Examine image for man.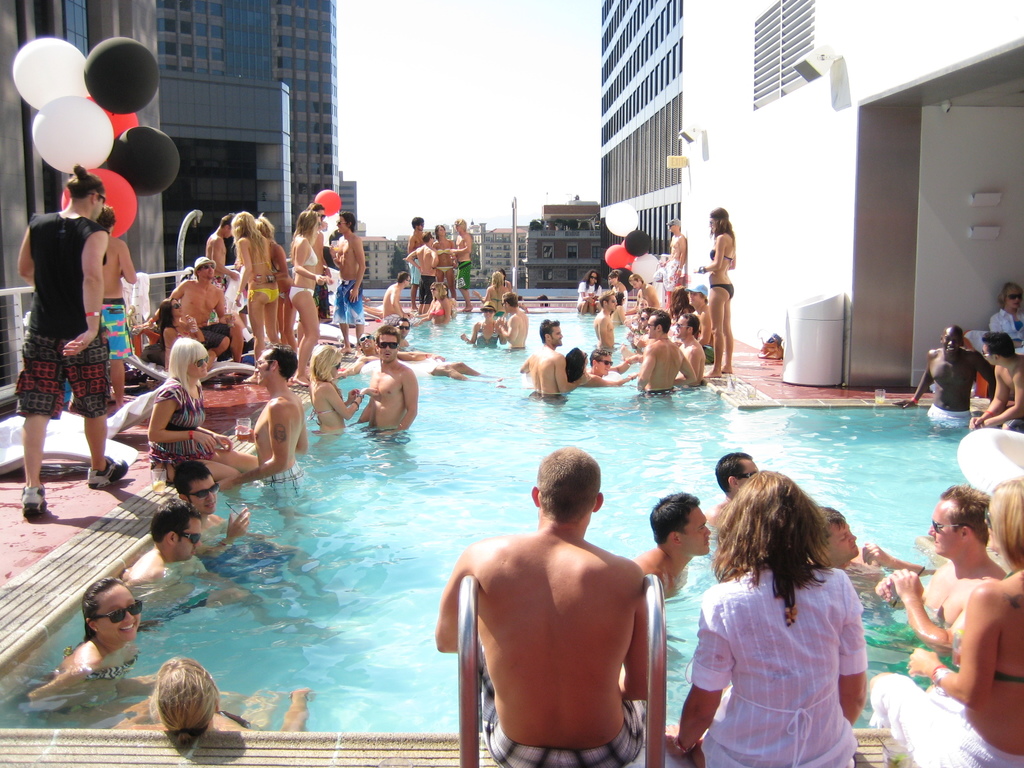
Examination result: box=[423, 433, 673, 767].
